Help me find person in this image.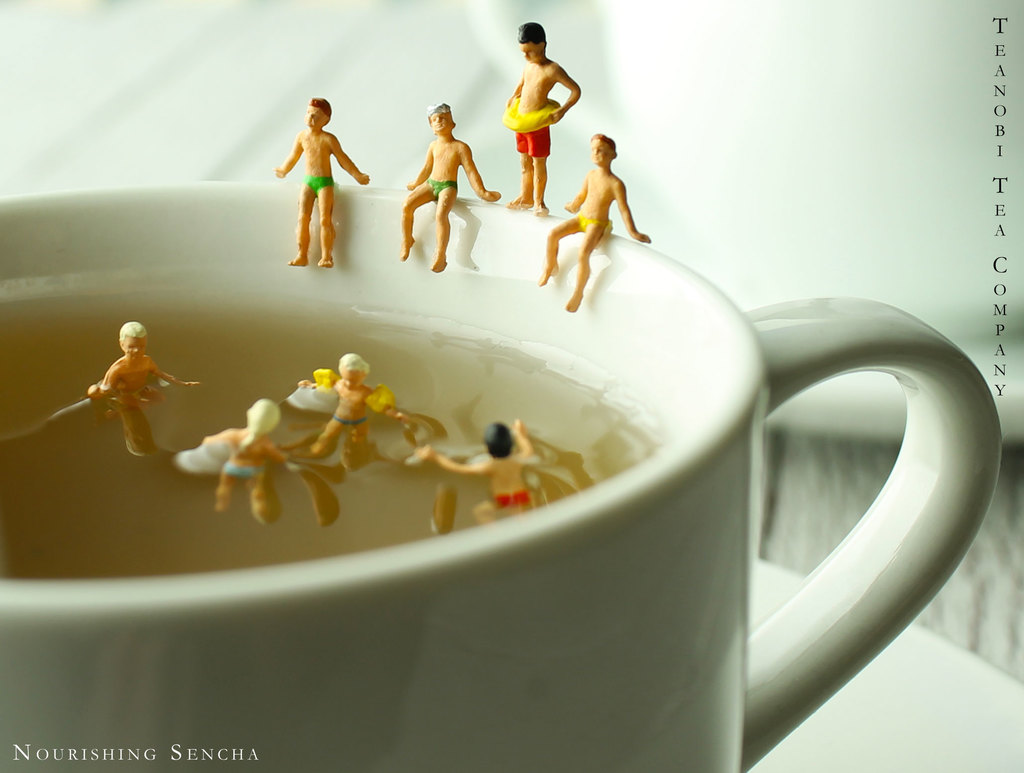
Found it: 403:104:494:266.
